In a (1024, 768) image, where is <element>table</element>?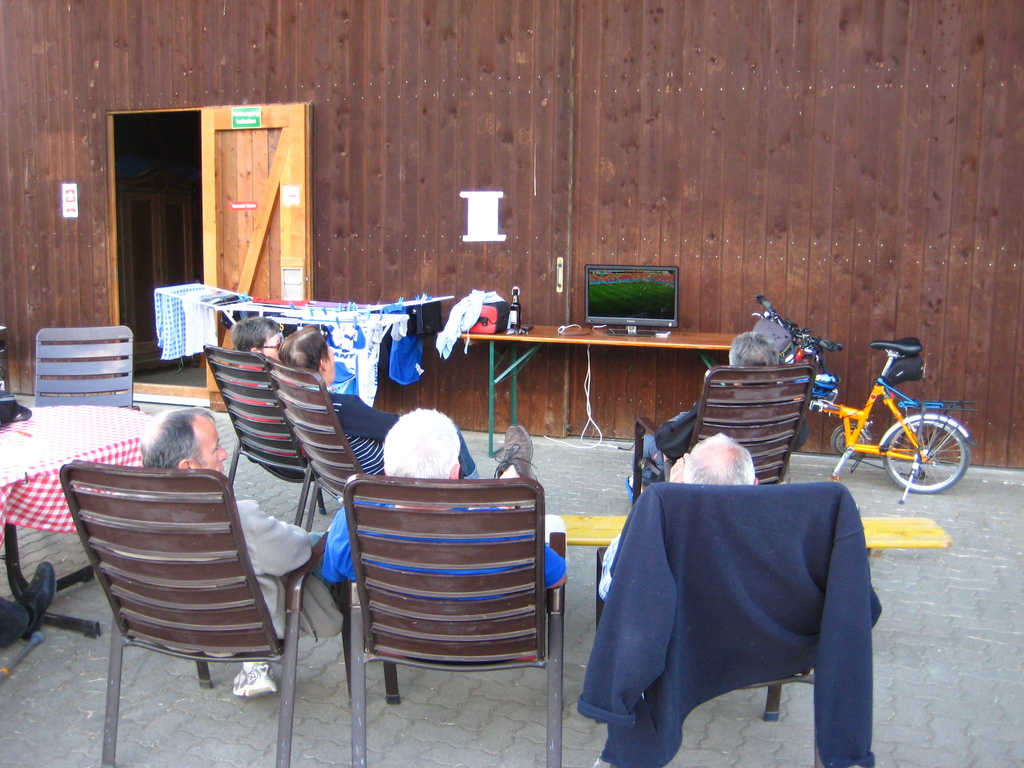
(left=548, top=511, right=949, bottom=620).
